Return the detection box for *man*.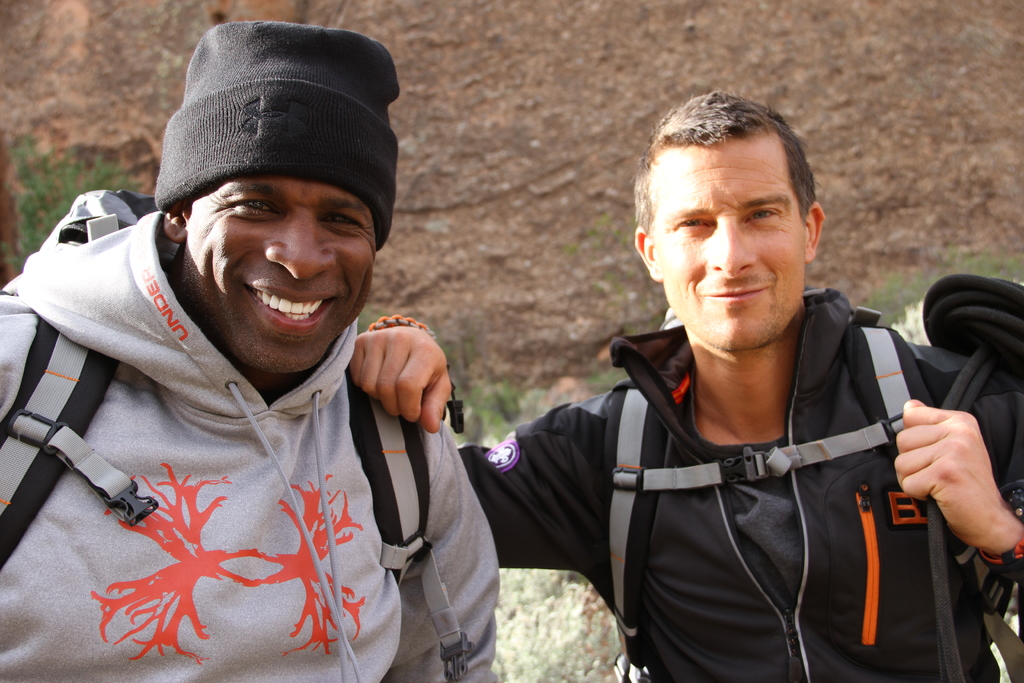
pyautogui.locateOnScreen(1, 13, 503, 682).
